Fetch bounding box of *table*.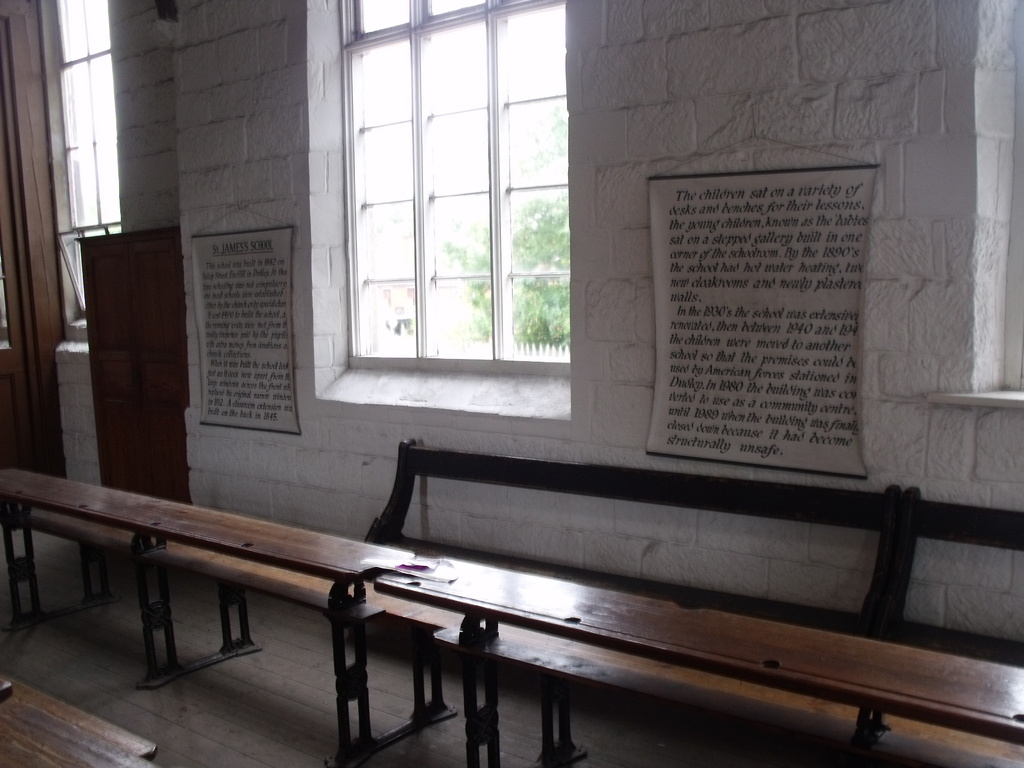
Bbox: box=[379, 548, 1023, 765].
